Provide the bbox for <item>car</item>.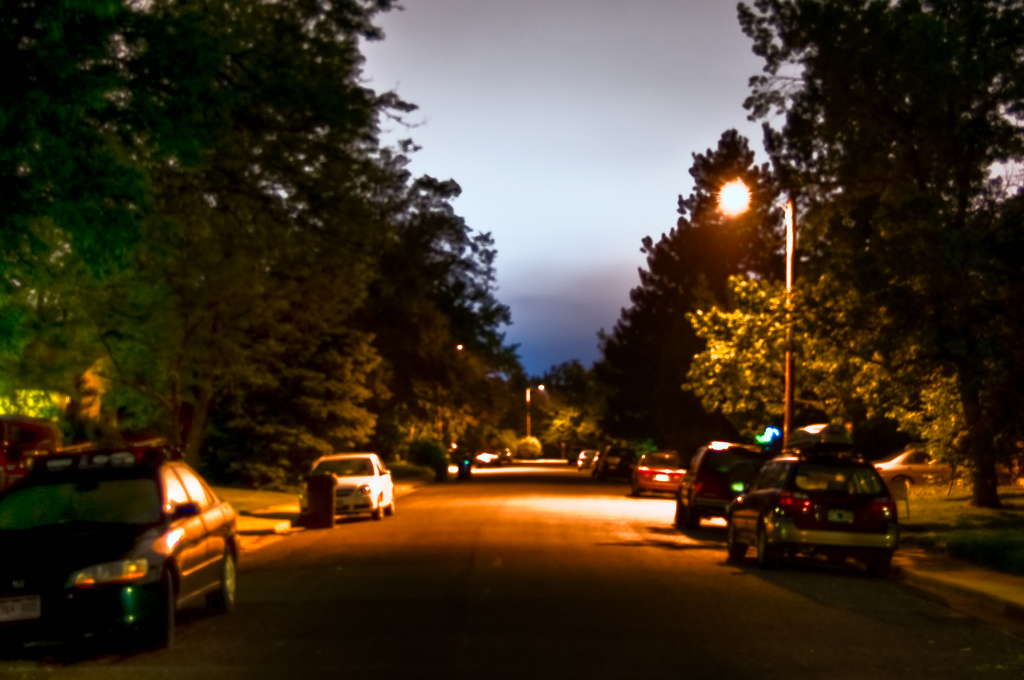
{"left": 573, "top": 447, "right": 595, "bottom": 468}.
